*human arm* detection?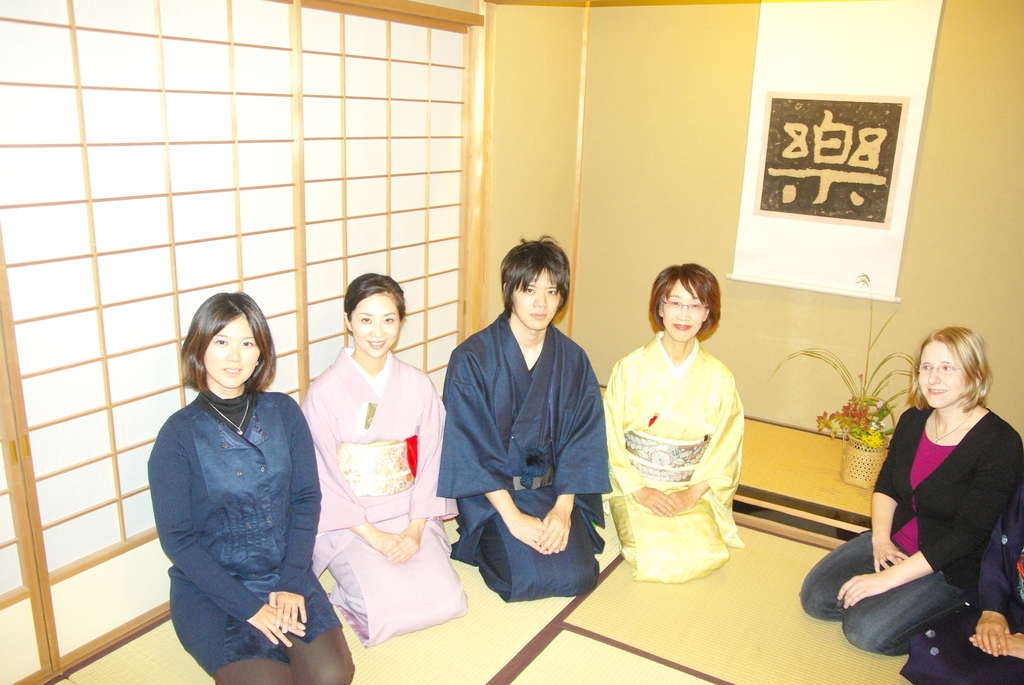
bbox(605, 365, 676, 517)
